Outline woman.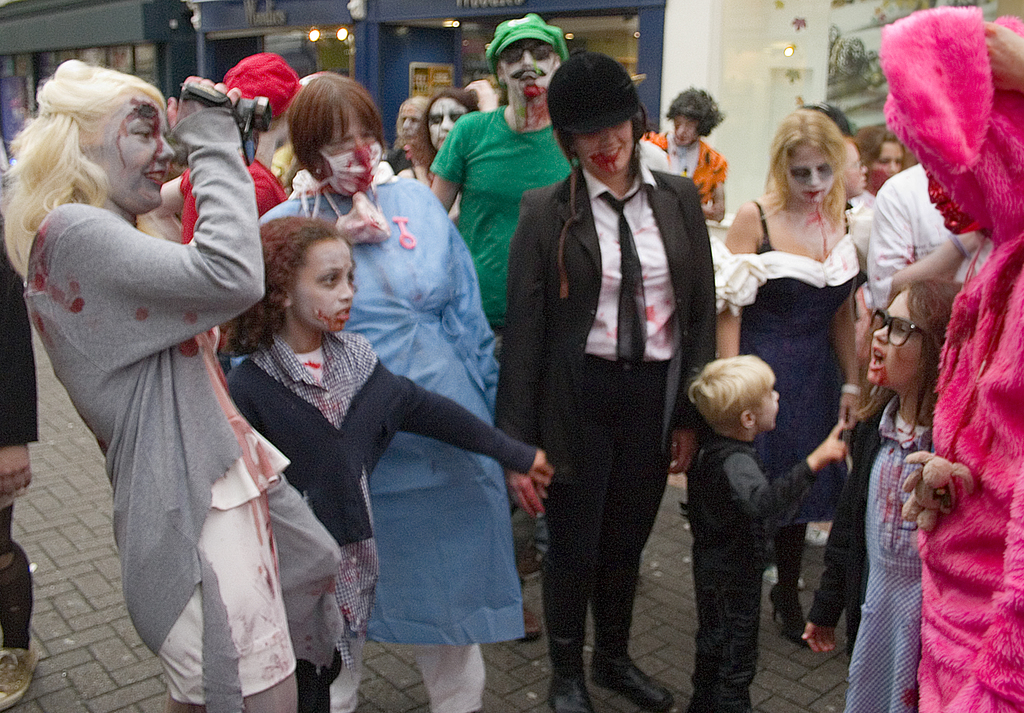
Outline: bbox=[873, 3, 1023, 712].
